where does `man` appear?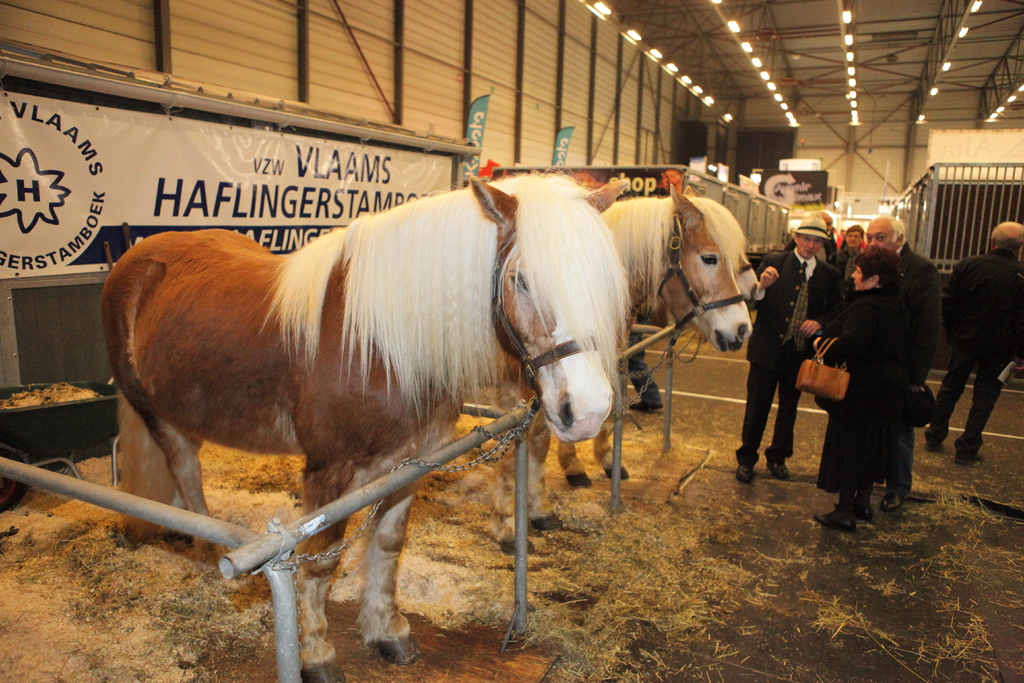
Appears at box(737, 213, 843, 486).
